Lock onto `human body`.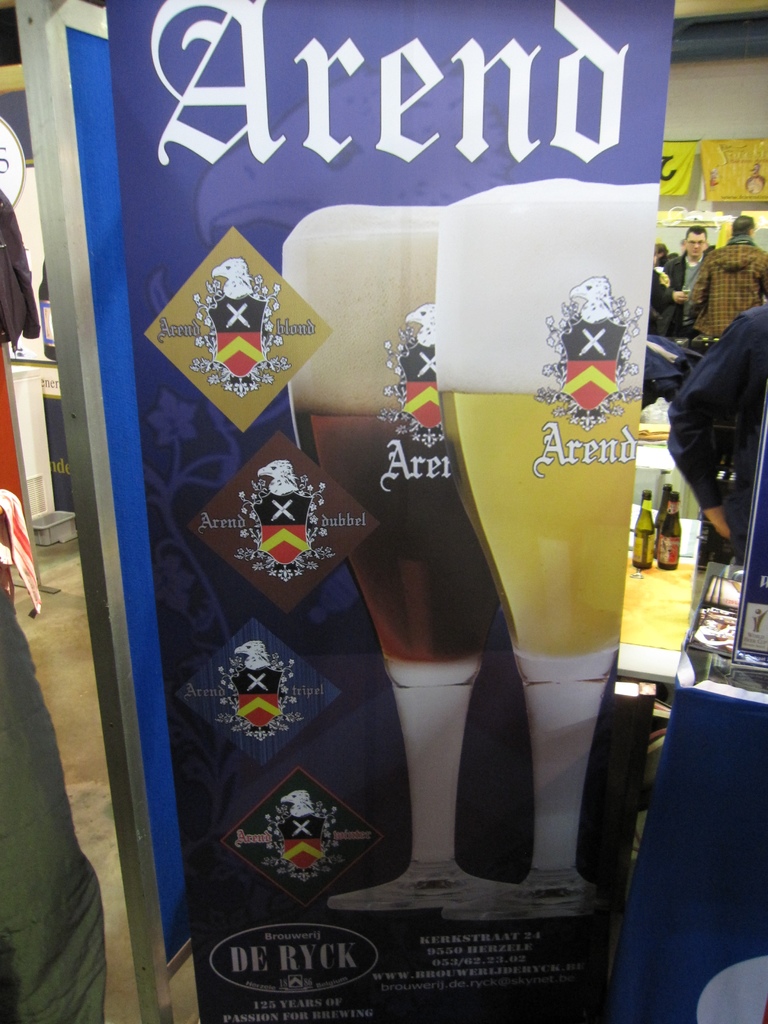
Locked: box=[691, 214, 767, 335].
